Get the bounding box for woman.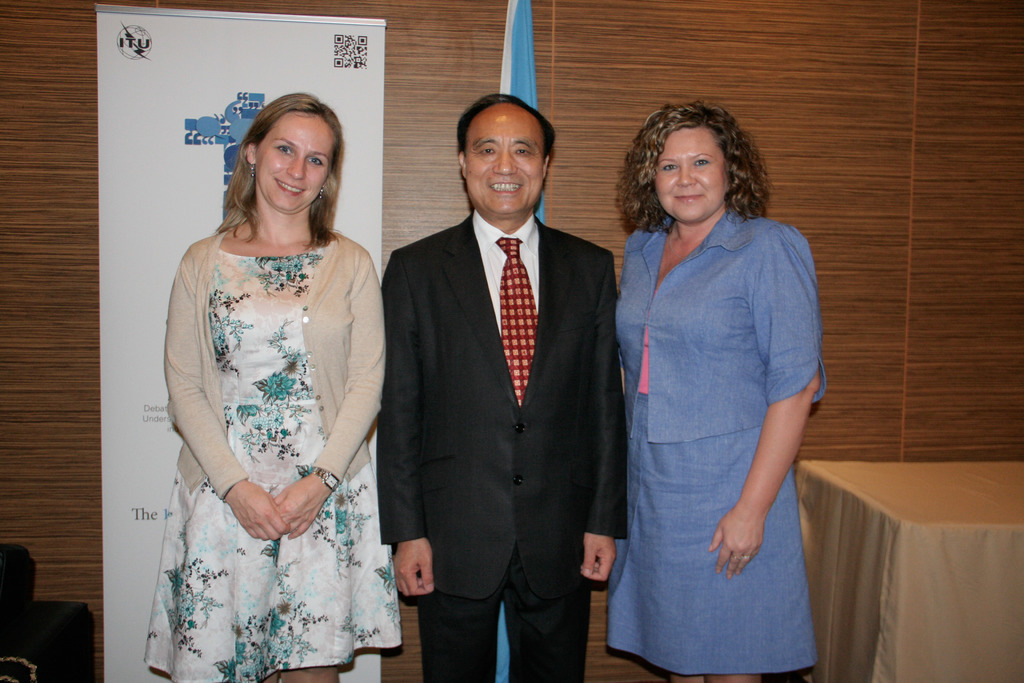
detection(145, 86, 393, 662).
